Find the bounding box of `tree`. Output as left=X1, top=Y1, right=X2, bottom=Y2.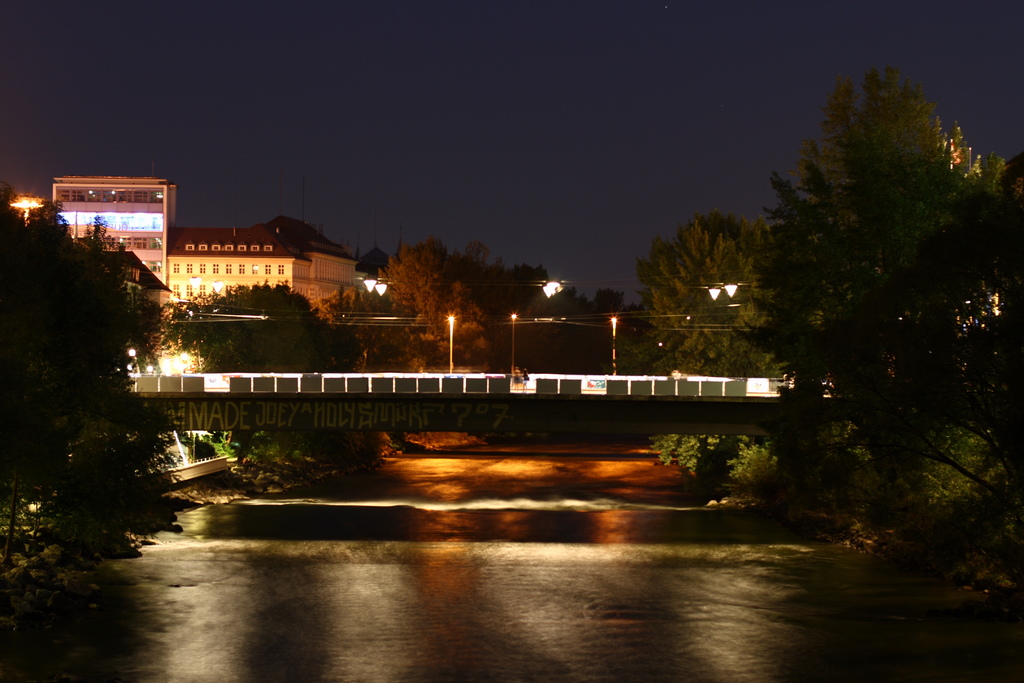
left=154, top=281, right=359, bottom=381.
